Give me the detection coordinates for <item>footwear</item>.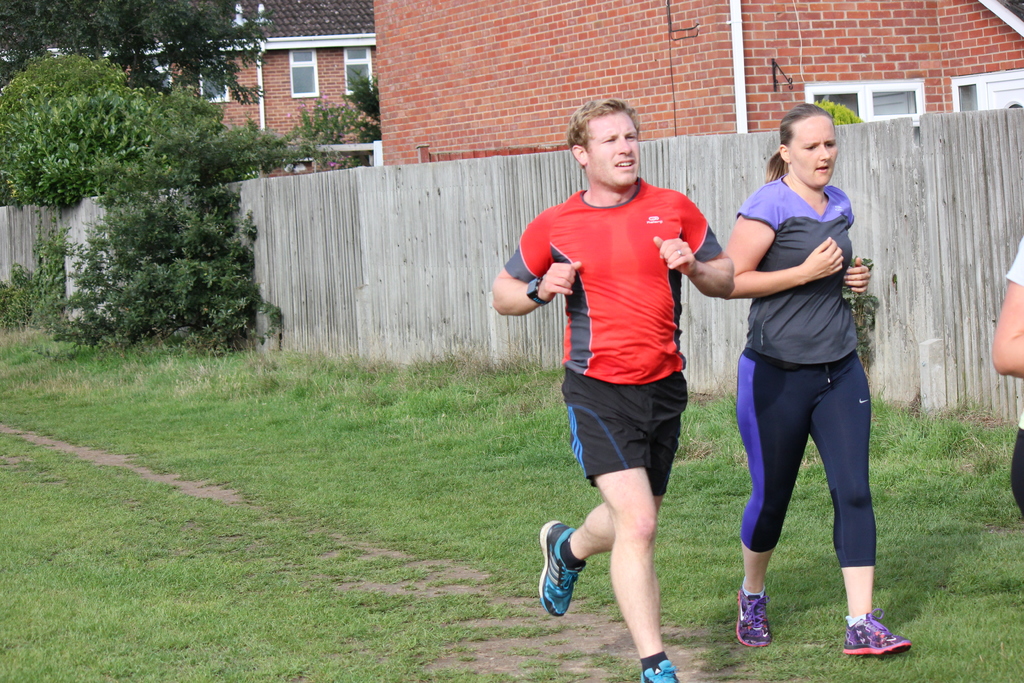
box=[641, 657, 684, 682].
